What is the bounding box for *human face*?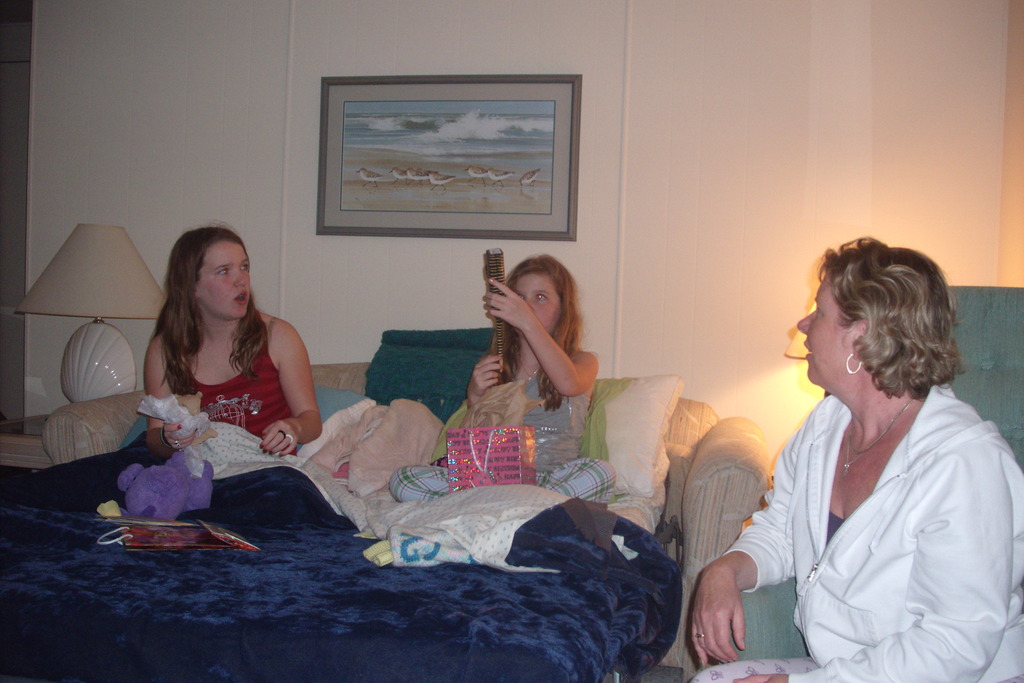
200:245:252:322.
